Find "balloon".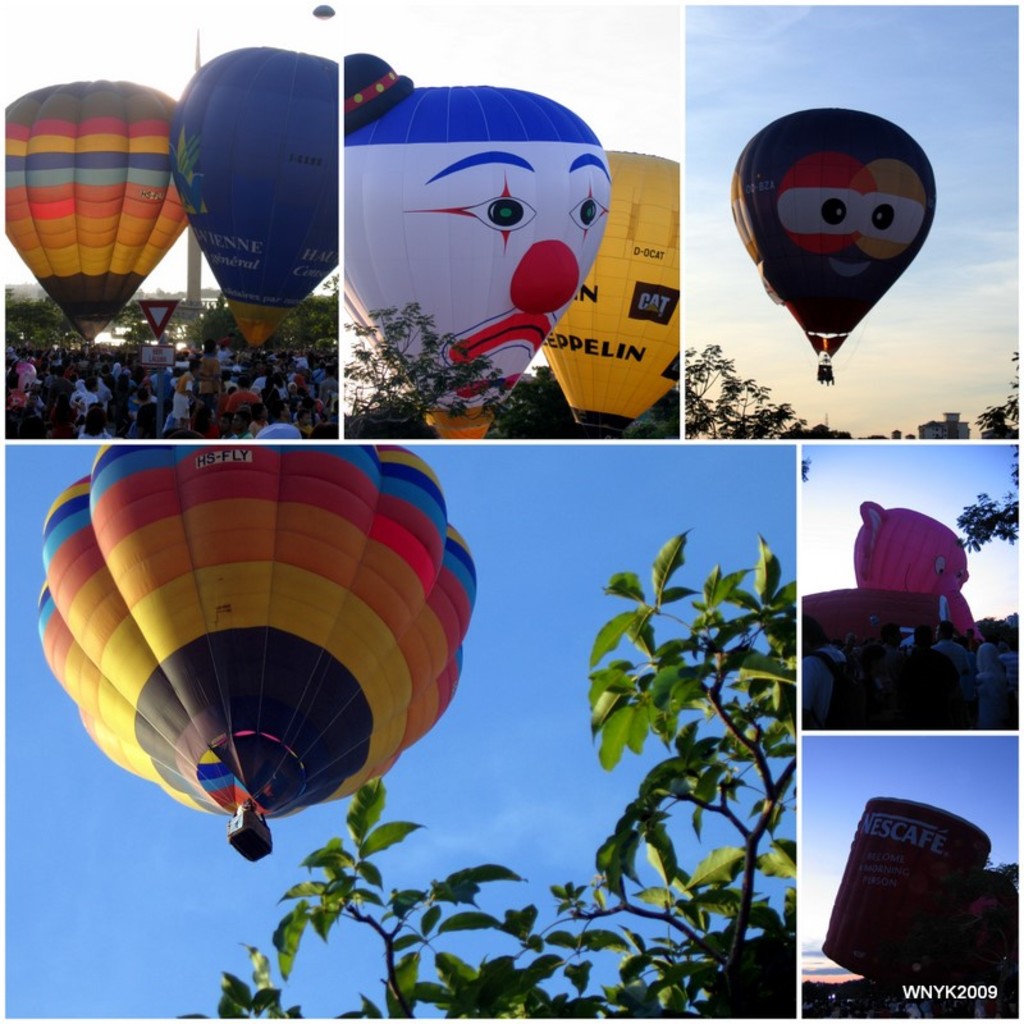
BBox(0, 76, 186, 343).
